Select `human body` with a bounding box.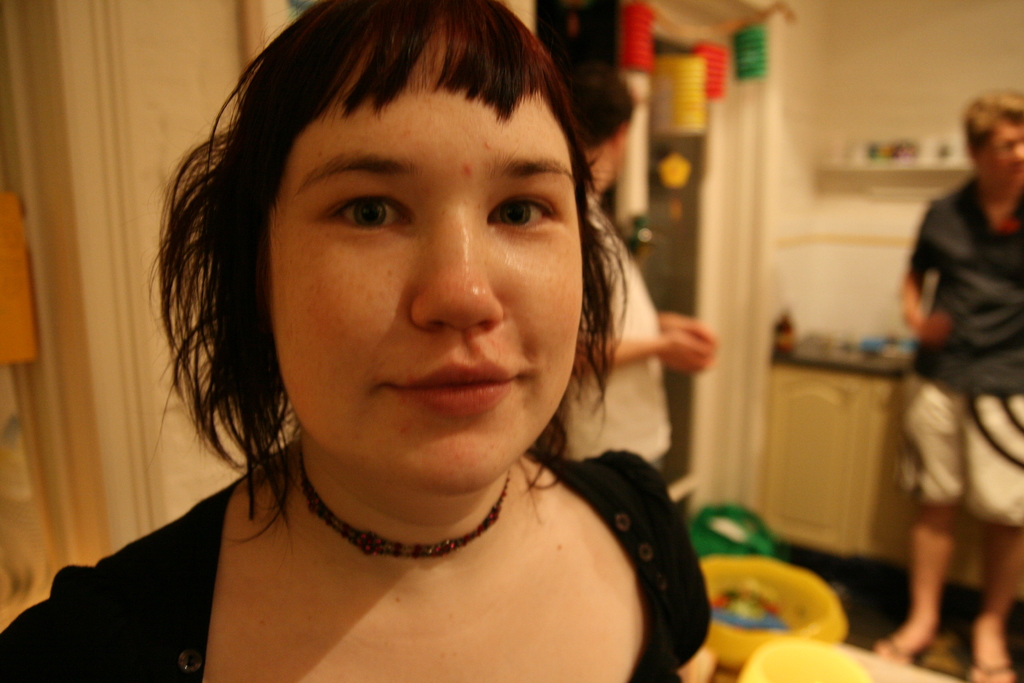
bbox=(879, 122, 1021, 682).
